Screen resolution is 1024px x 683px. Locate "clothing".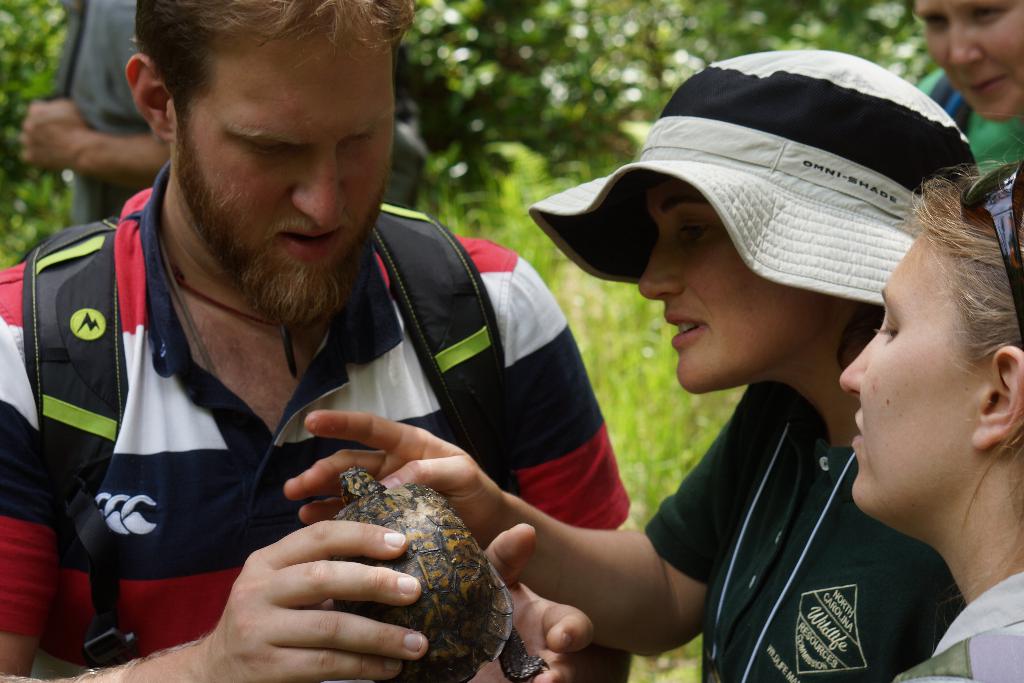
select_region(56, 1, 164, 226).
